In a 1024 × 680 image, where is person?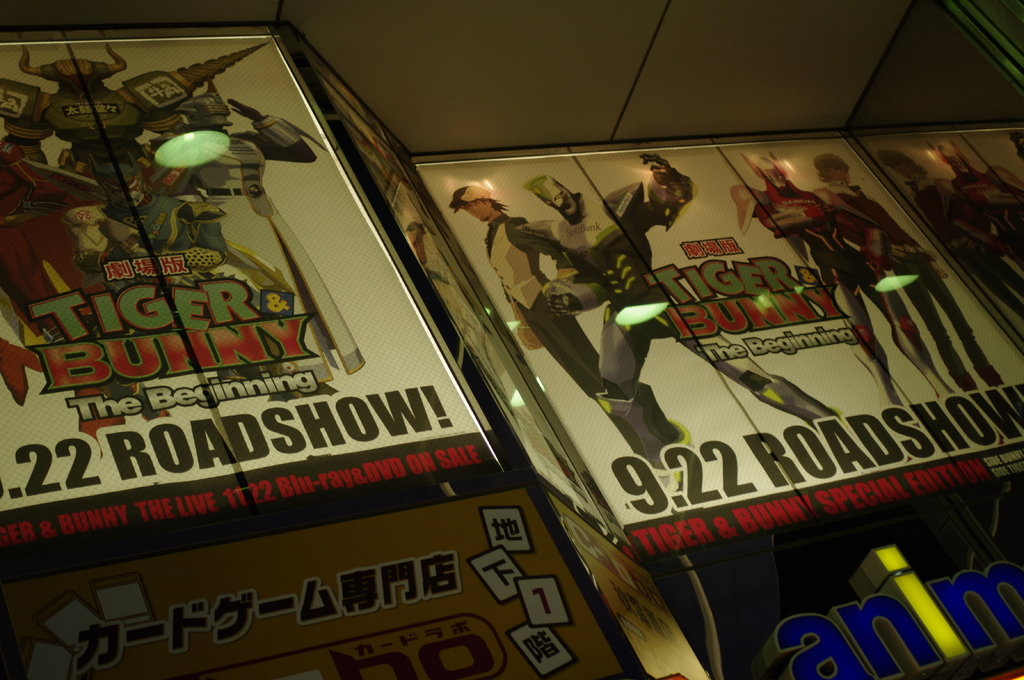
<region>524, 155, 840, 454</region>.
